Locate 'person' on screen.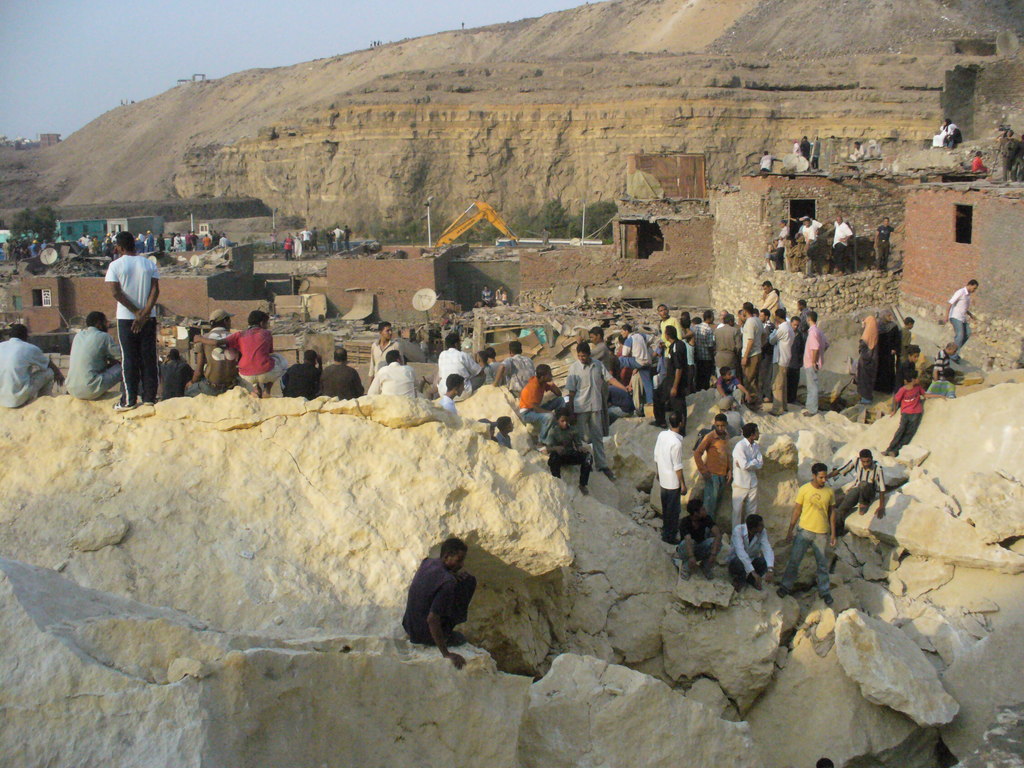
On screen at <region>326, 230, 332, 251</region>.
